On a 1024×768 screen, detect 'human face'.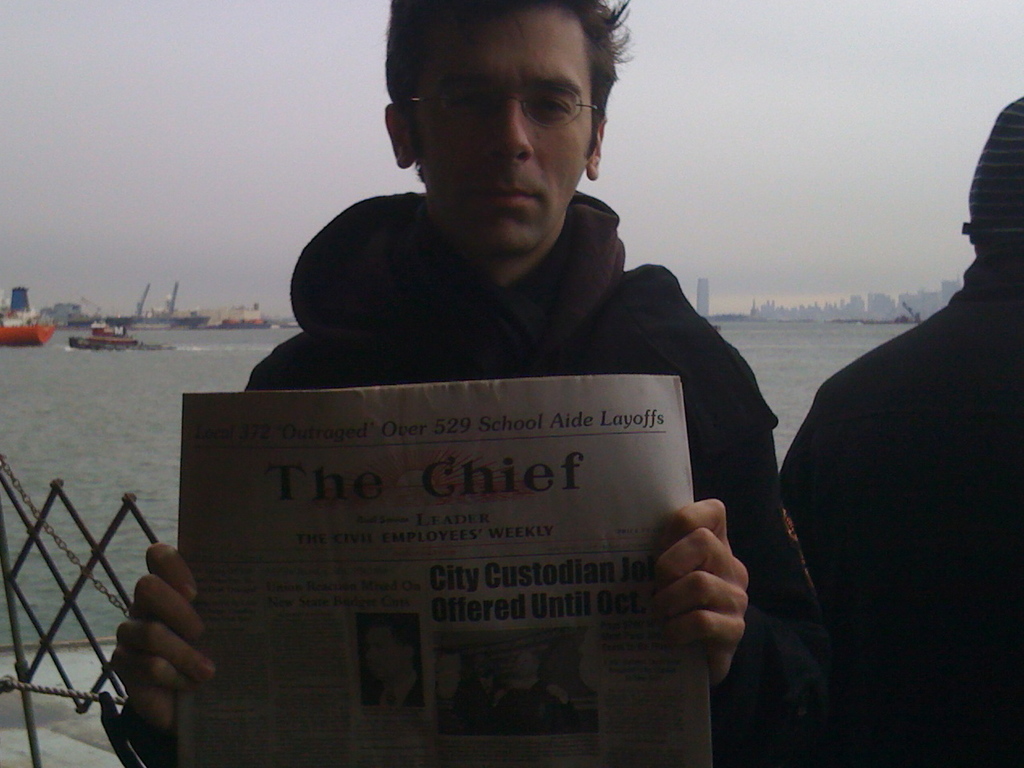
crop(413, 8, 591, 250).
